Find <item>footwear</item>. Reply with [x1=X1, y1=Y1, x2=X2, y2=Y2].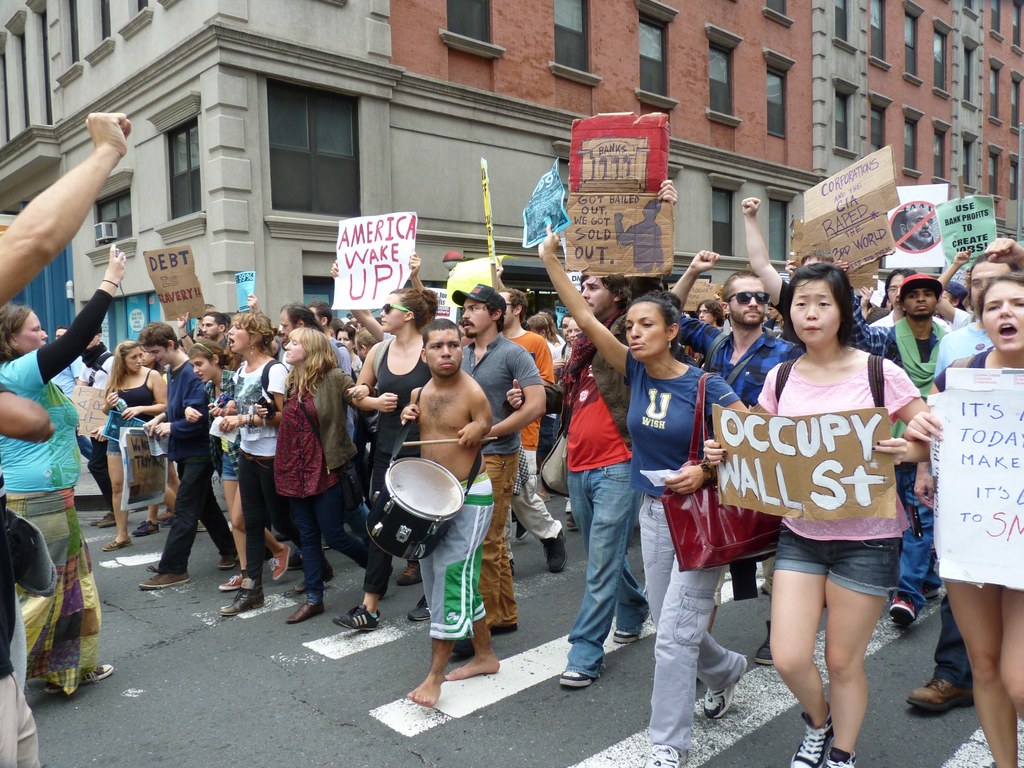
[x1=906, y1=676, x2=977, y2=714].
